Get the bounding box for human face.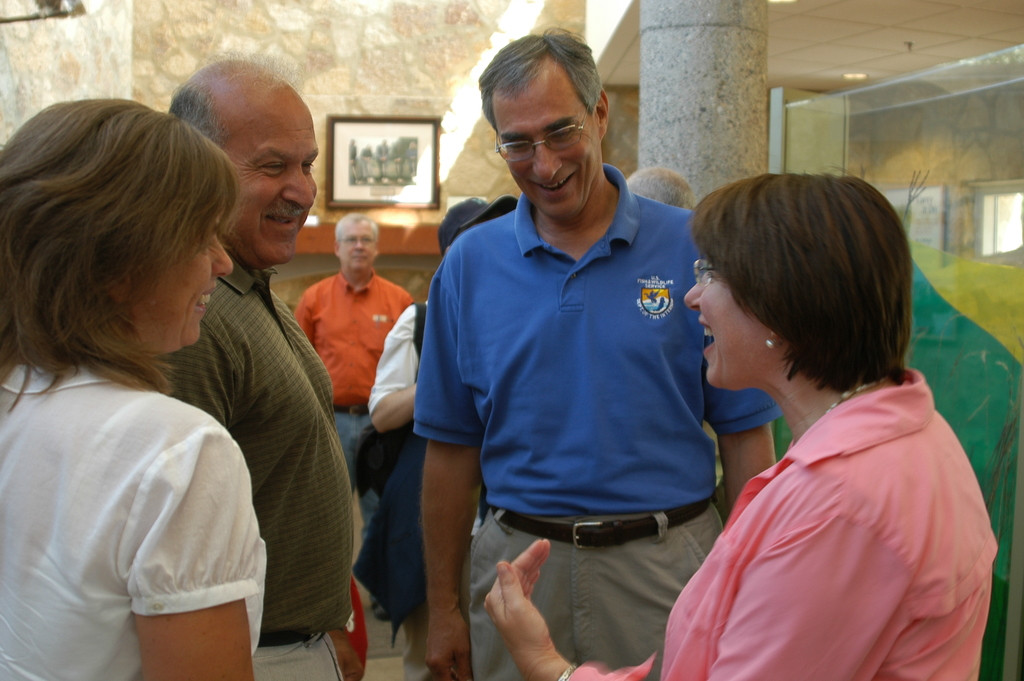
339 219 378 272.
